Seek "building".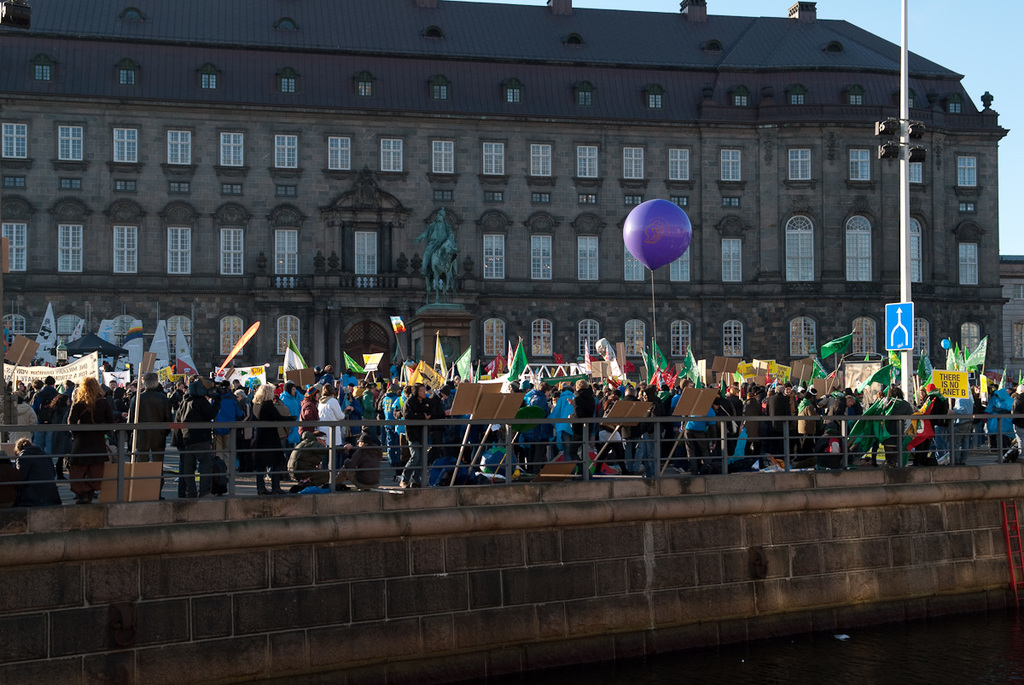
(0,0,1011,380).
